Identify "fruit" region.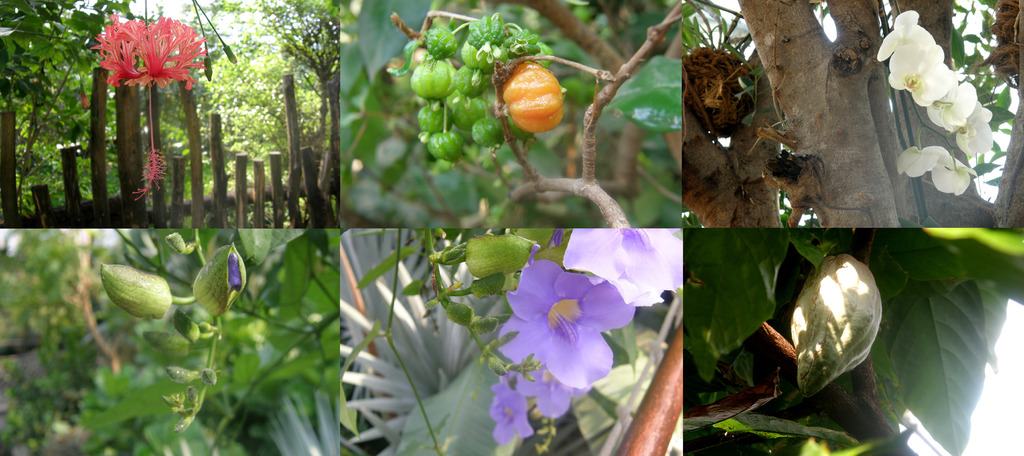
Region: Rect(501, 62, 566, 133).
